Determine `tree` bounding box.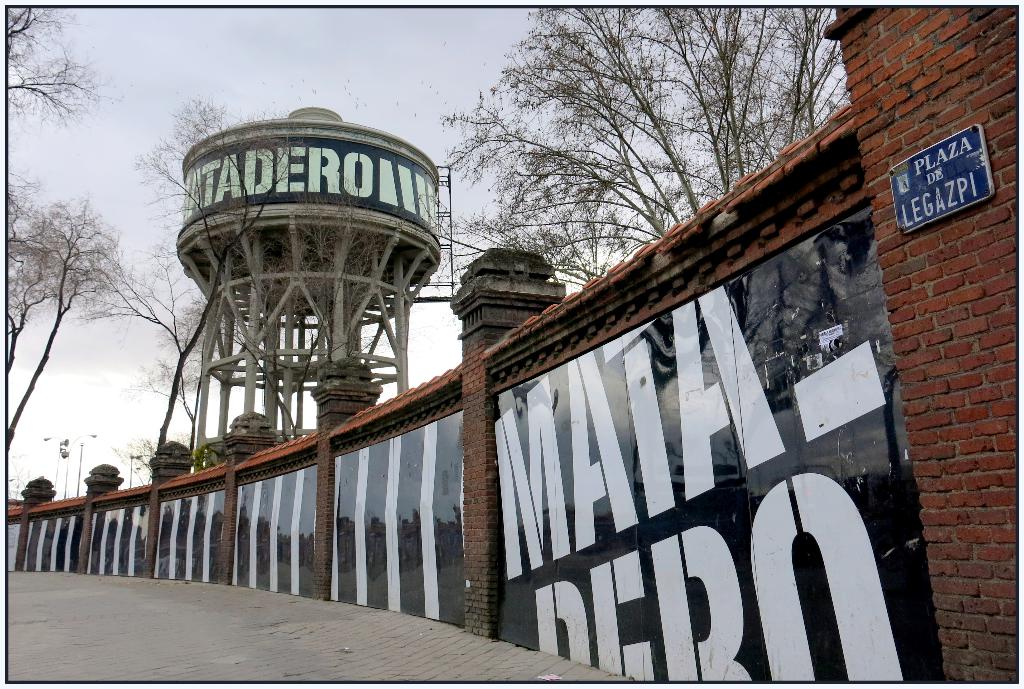
Determined: x1=1, y1=168, x2=77, y2=373.
